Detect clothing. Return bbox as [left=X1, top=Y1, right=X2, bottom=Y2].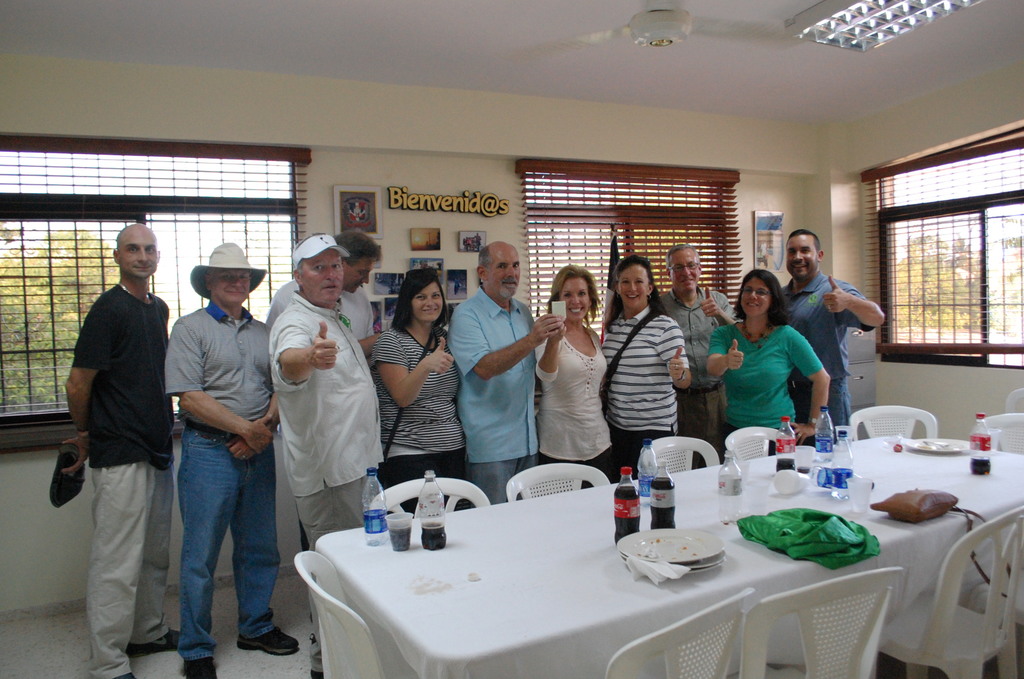
[left=268, top=295, right=384, bottom=497].
